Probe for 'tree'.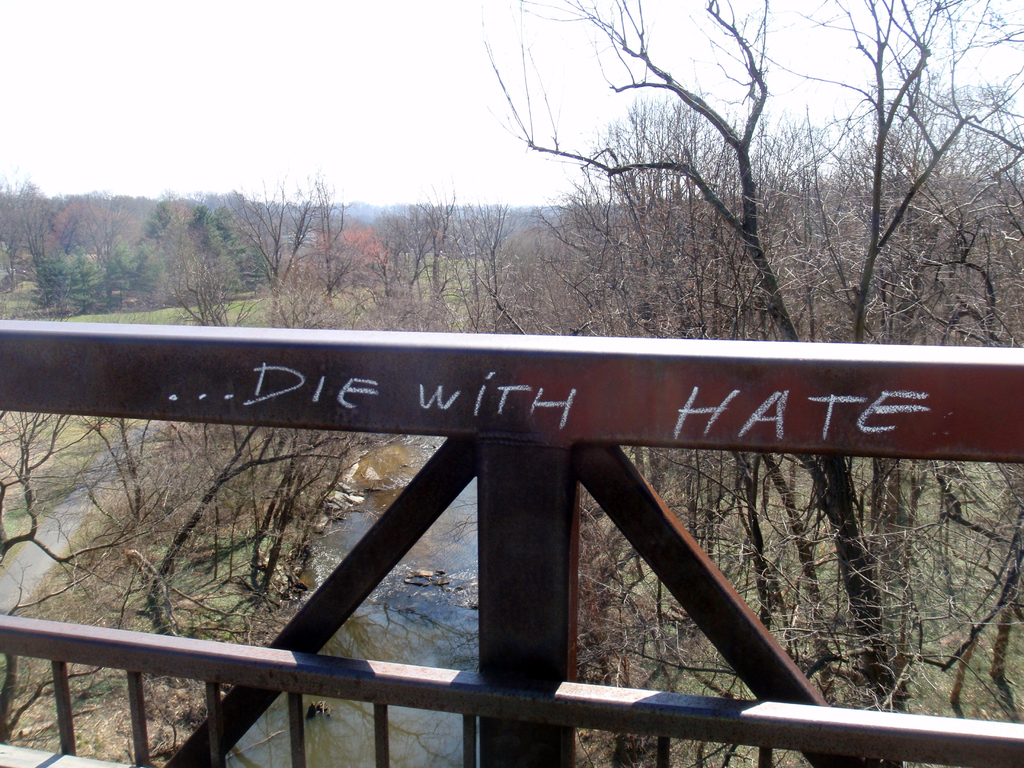
Probe result: bbox(0, 180, 516, 748).
